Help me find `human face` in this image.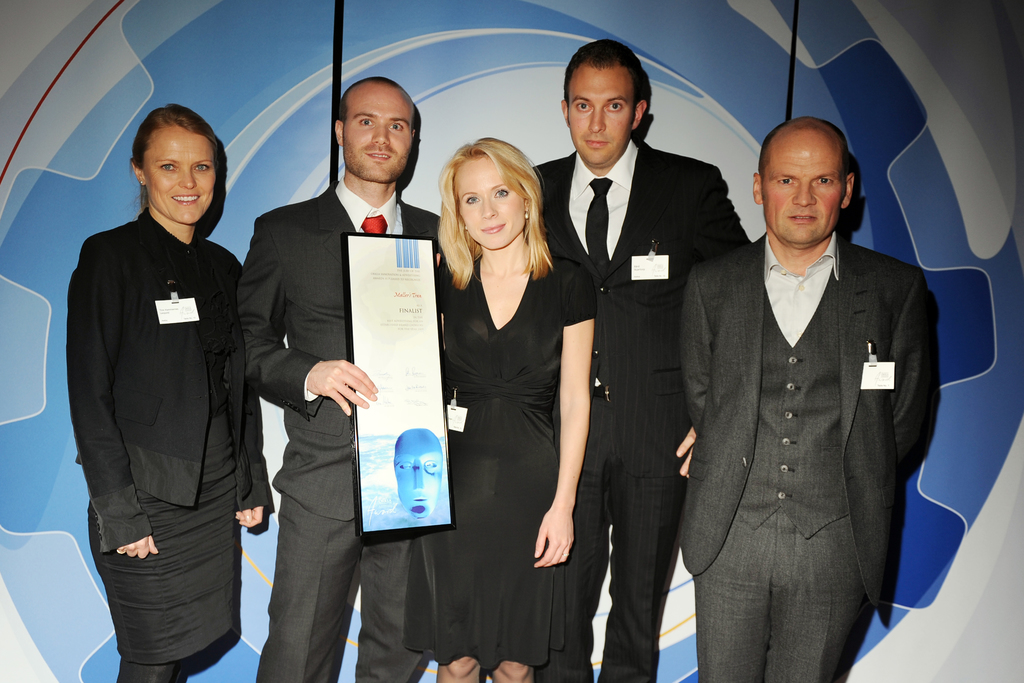
Found it: <region>572, 61, 640, 165</region>.
